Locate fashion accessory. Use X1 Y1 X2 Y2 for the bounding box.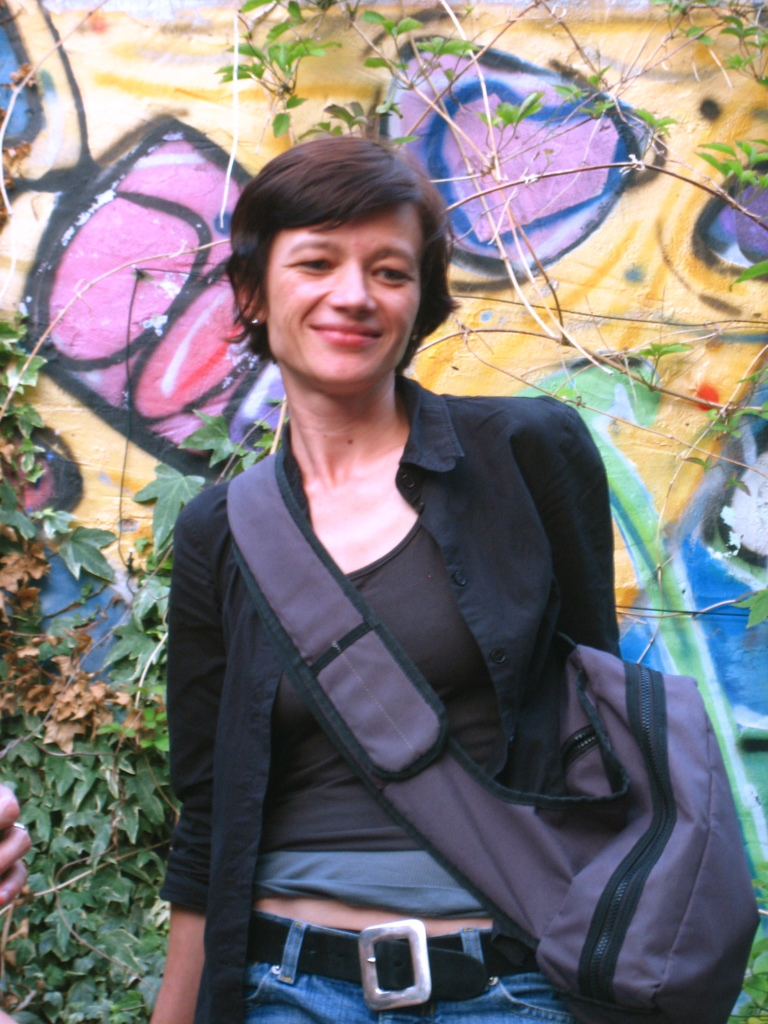
250 906 536 1009.
